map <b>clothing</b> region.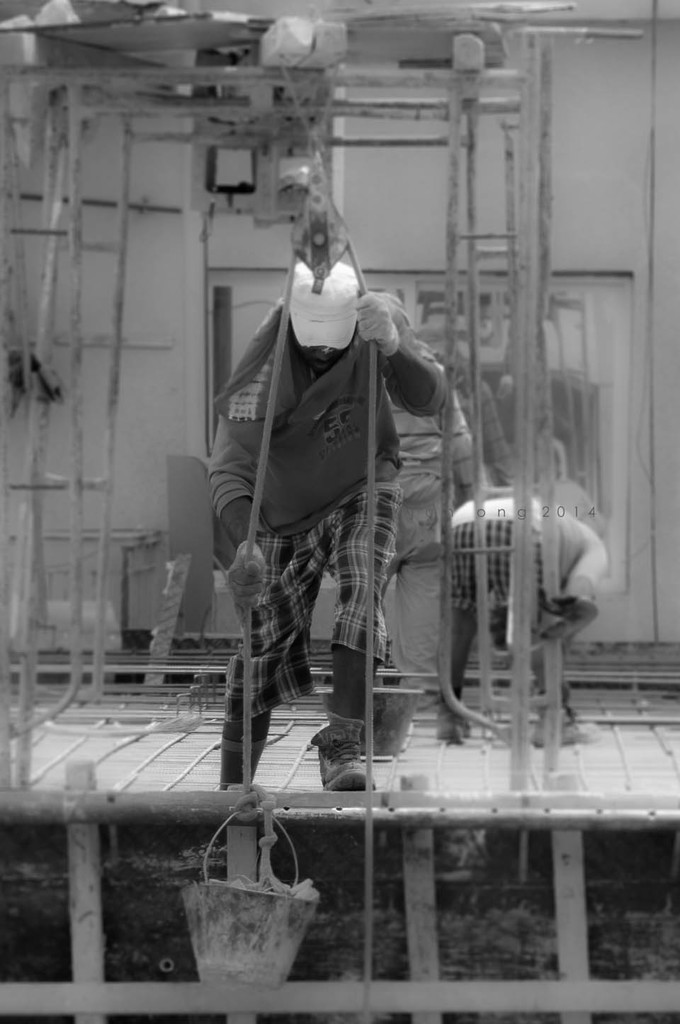
Mapped to {"x1": 210, "y1": 217, "x2": 458, "y2": 734}.
